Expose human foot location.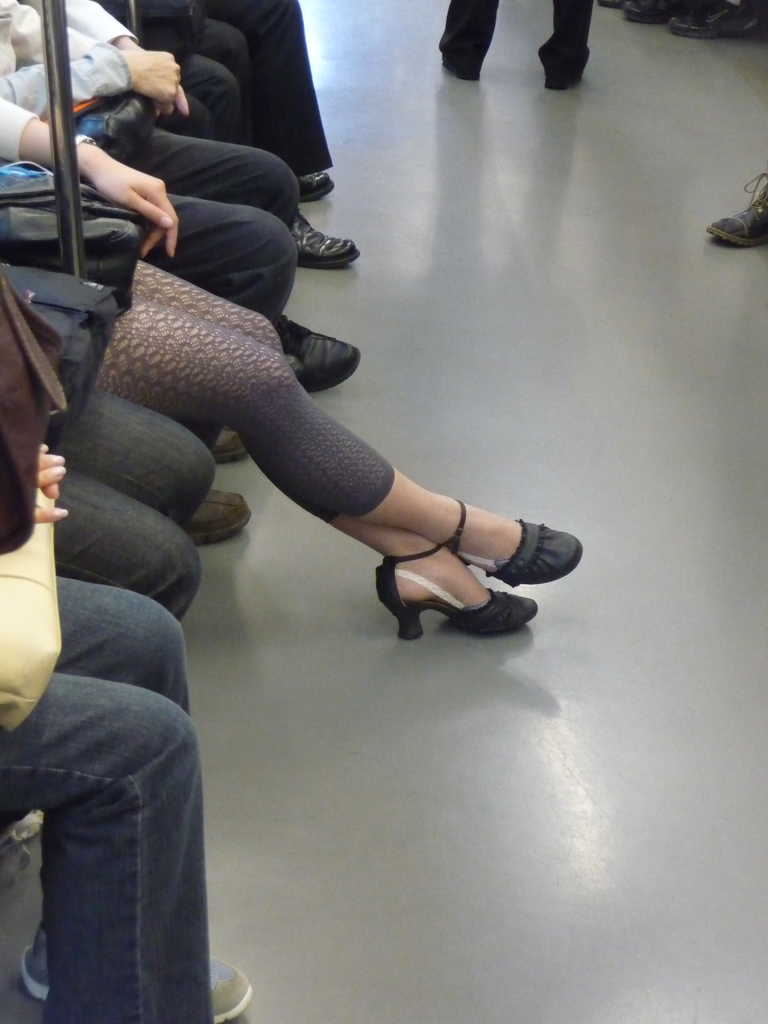
Exposed at select_region(710, 175, 767, 249).
